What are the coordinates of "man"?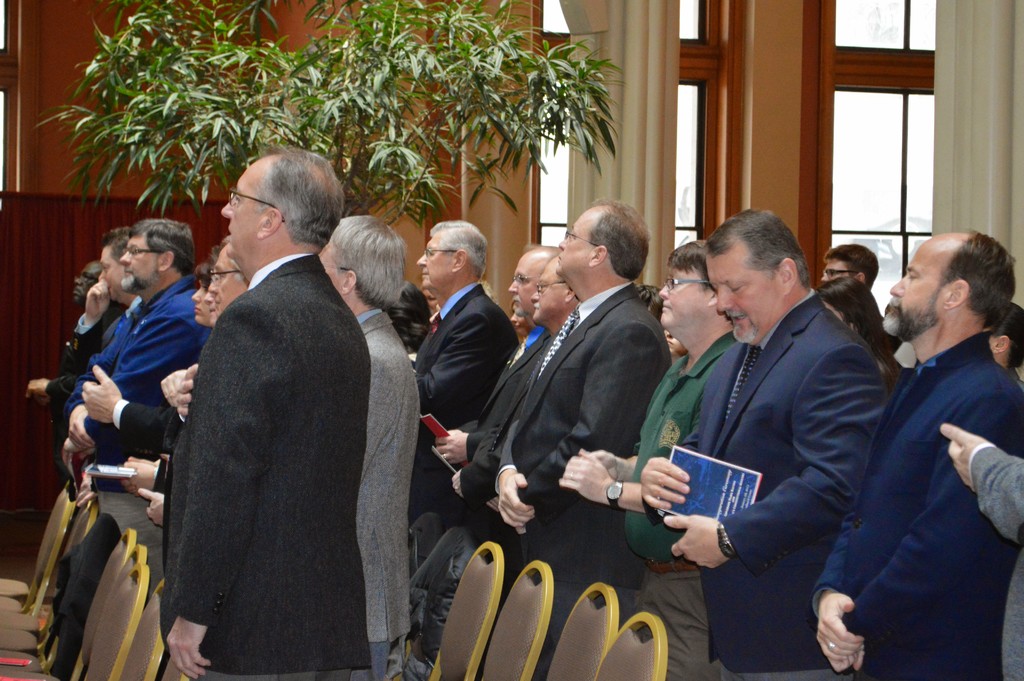
(x1=349, y1=208, x2=420, y2=666).
